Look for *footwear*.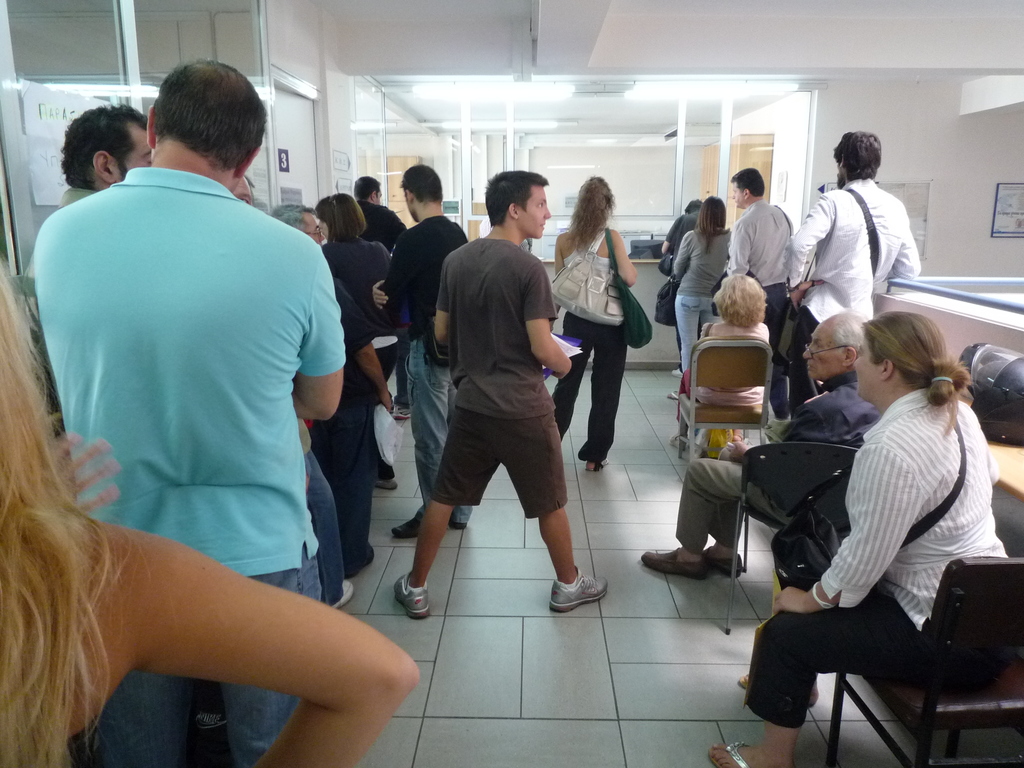
Found: BBox(640, 545, 710, 582).
